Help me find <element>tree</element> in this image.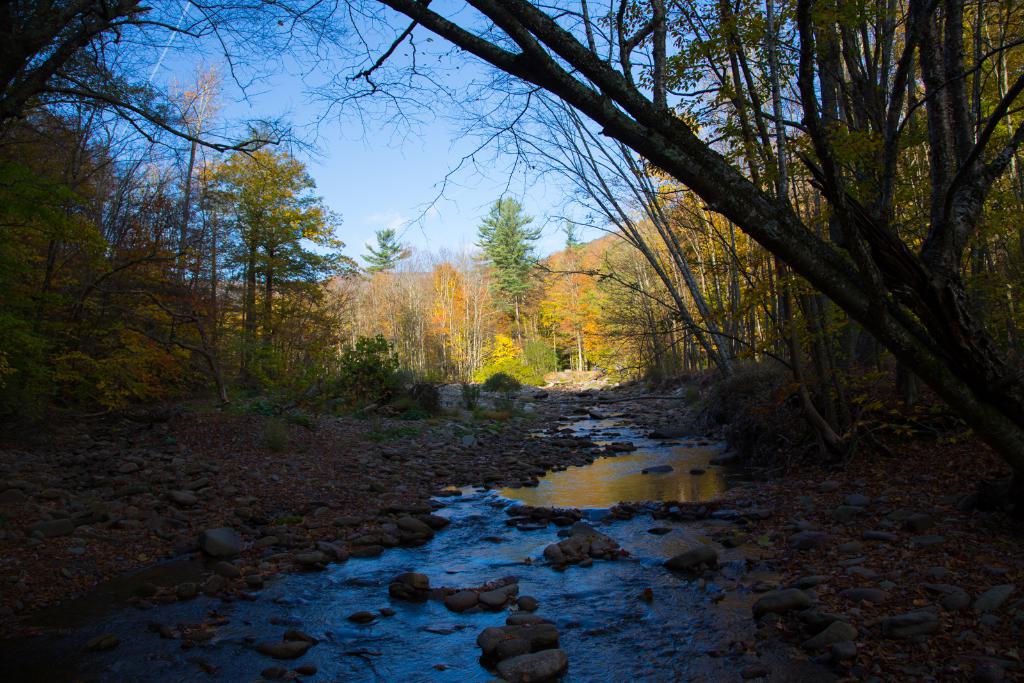
Found it: [541, 247, 580, 360].
